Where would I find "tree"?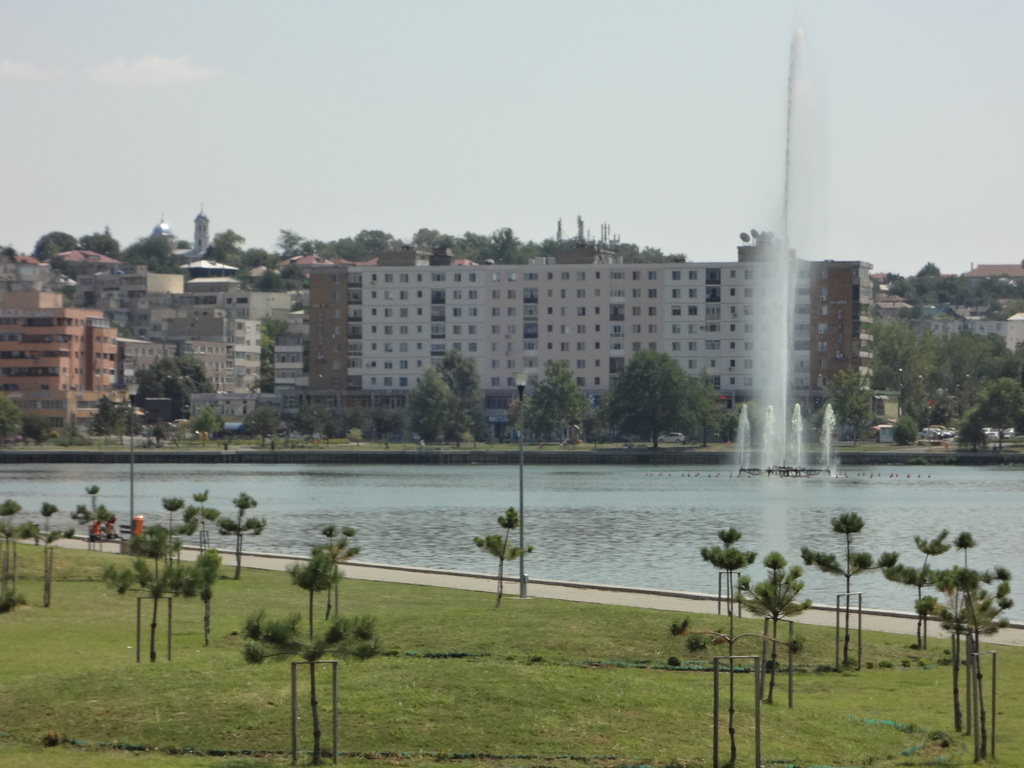
At 241:612:378:760.
